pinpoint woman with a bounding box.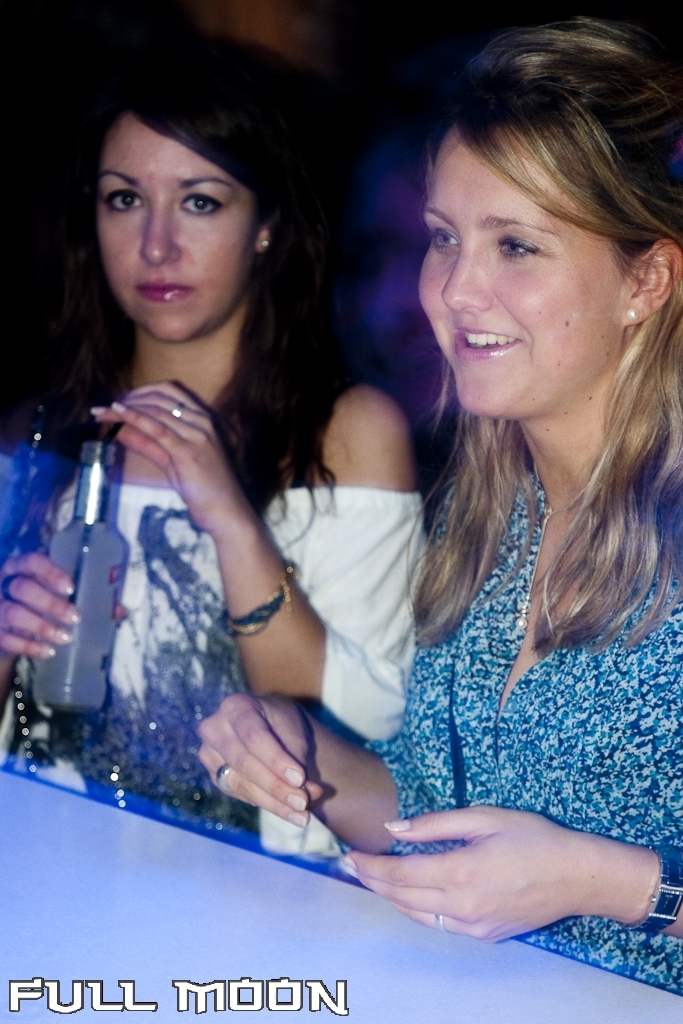
bbox=[194, 17, 682, 1004].
